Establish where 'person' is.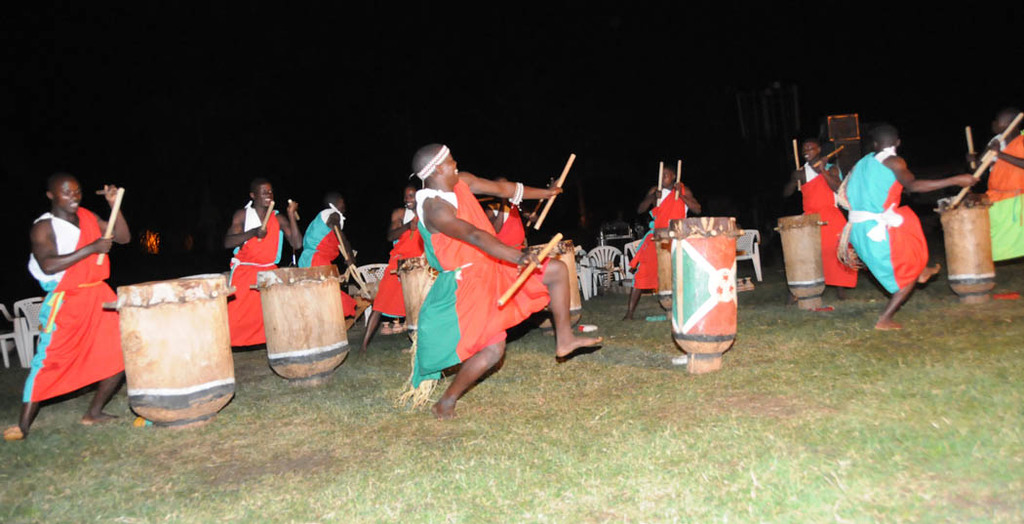
Established at <box>295,188,363,350</box>.
